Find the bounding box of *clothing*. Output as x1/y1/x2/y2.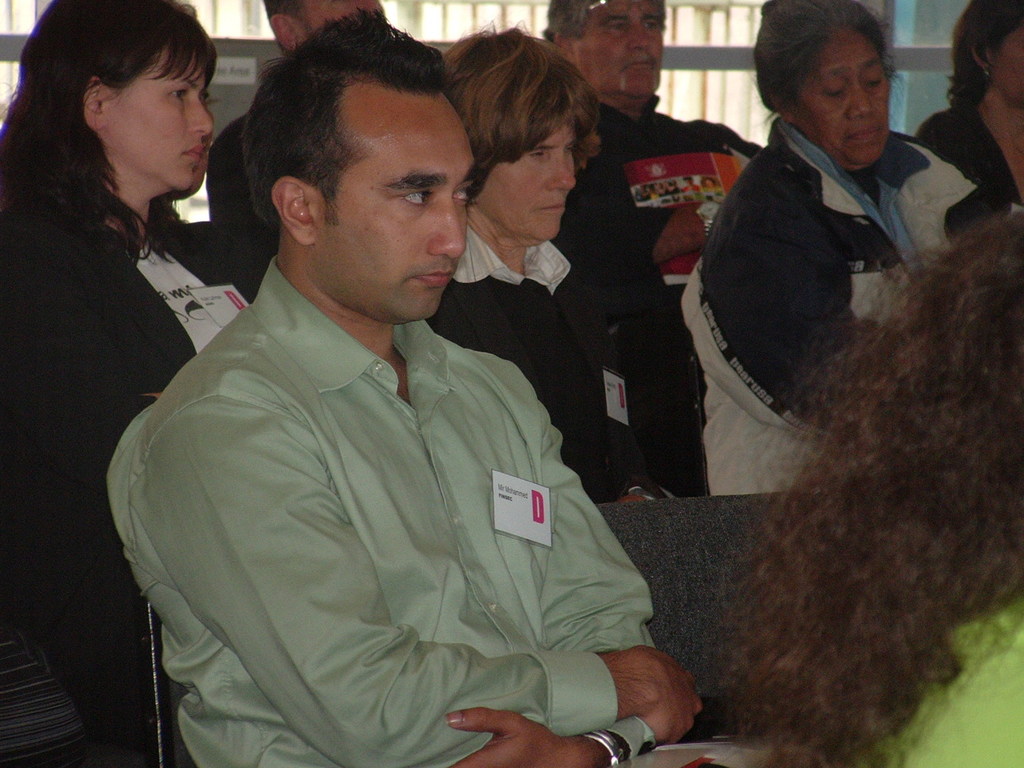
678/115/975/497.
